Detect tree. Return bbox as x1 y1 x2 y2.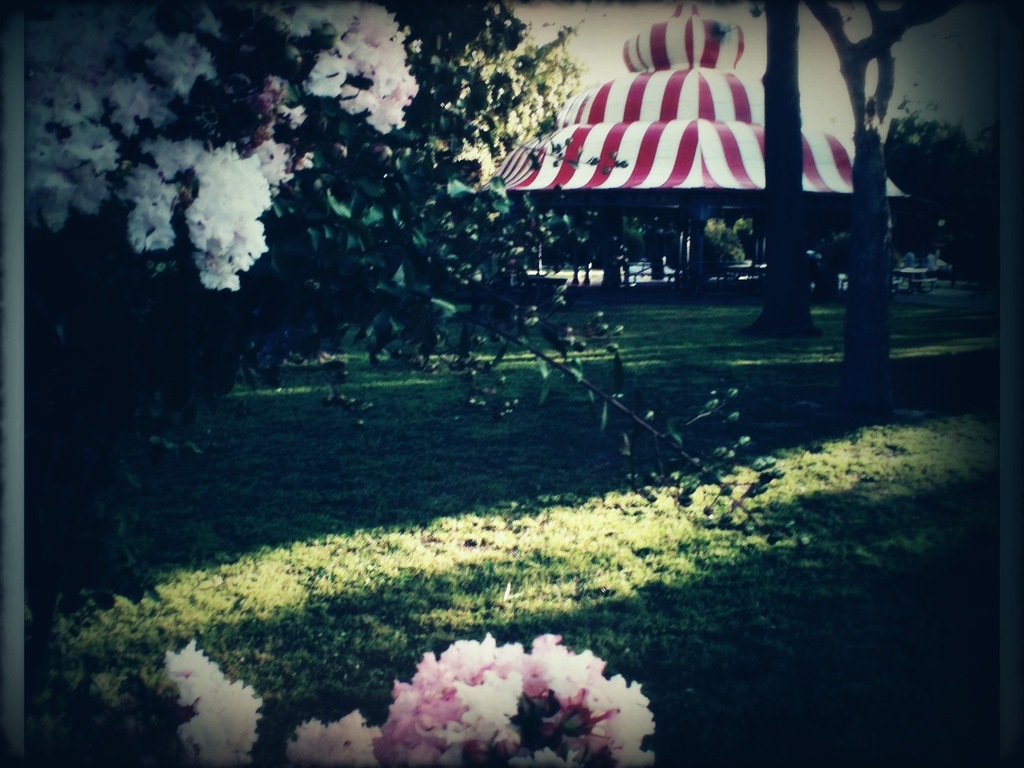
755 0 824 337.
